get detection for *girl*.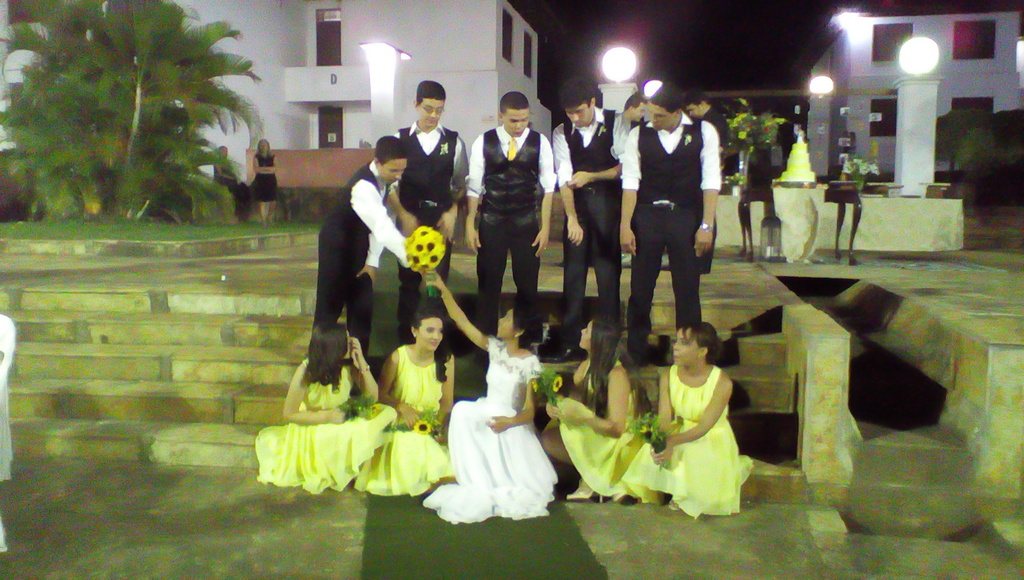
Detection: 422/270/548/536.
